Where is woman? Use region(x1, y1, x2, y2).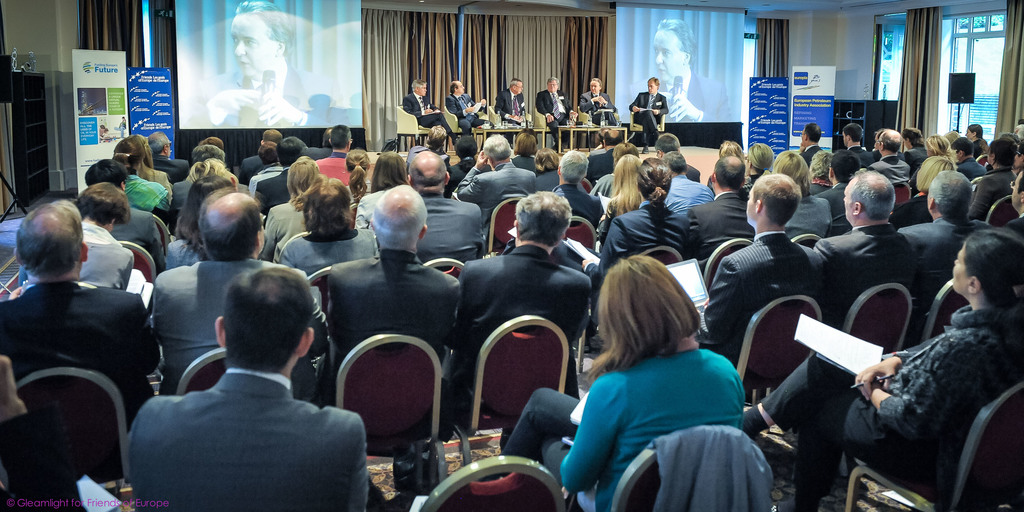
region(739, 230, 1022, 511).
